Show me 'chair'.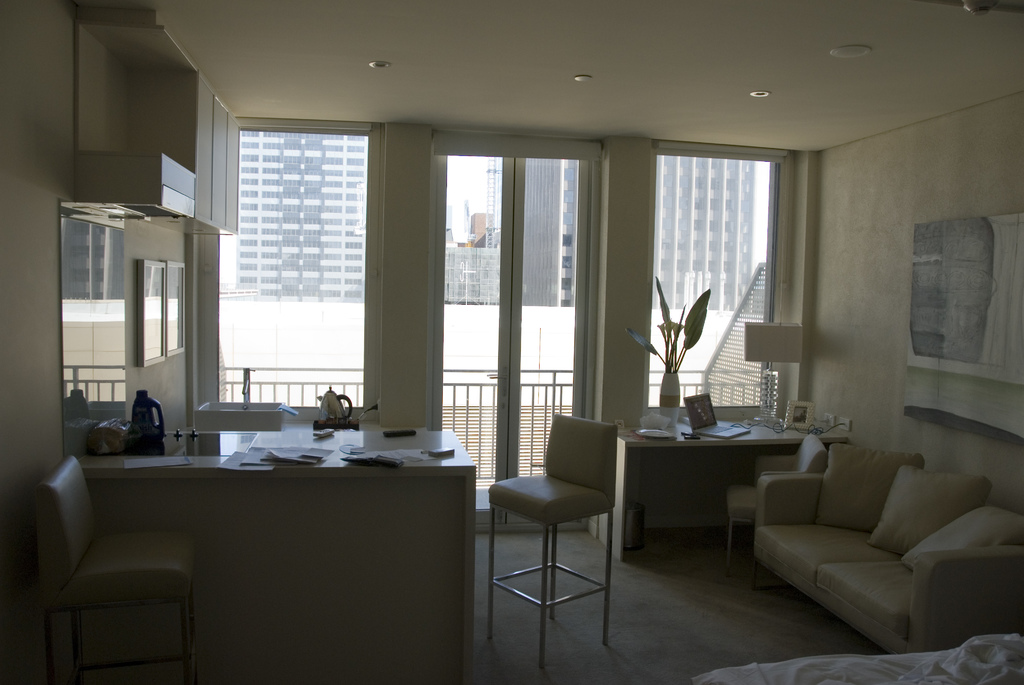
'chair' is here: (left=26, top=446, right=198, bottom=684).
